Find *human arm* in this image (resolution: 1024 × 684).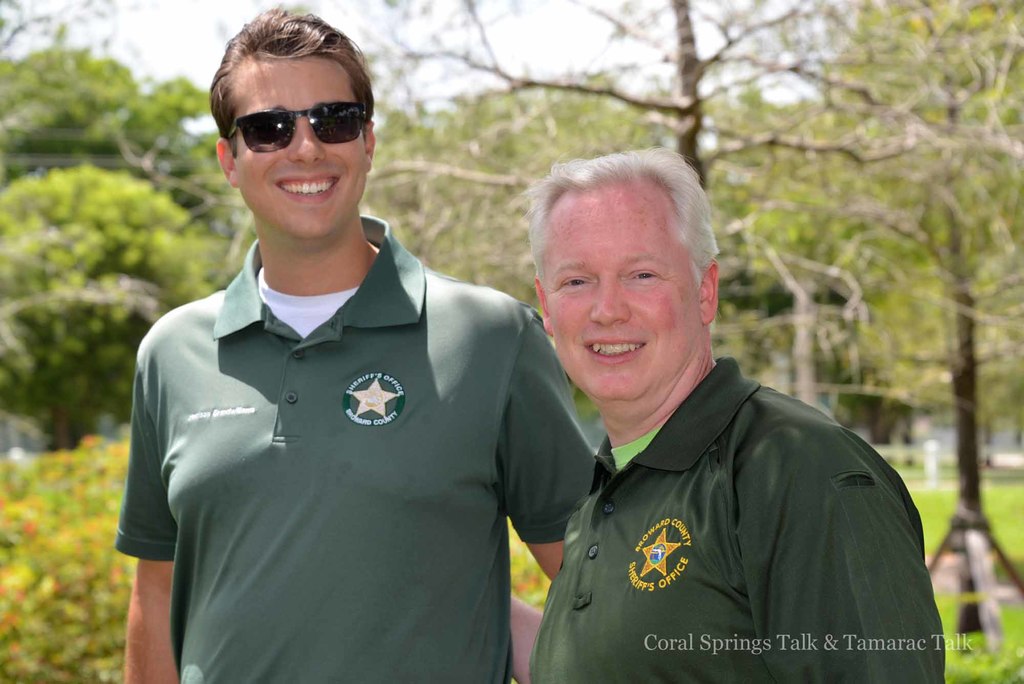
left=109, top=373, right=182, bottom=661.
